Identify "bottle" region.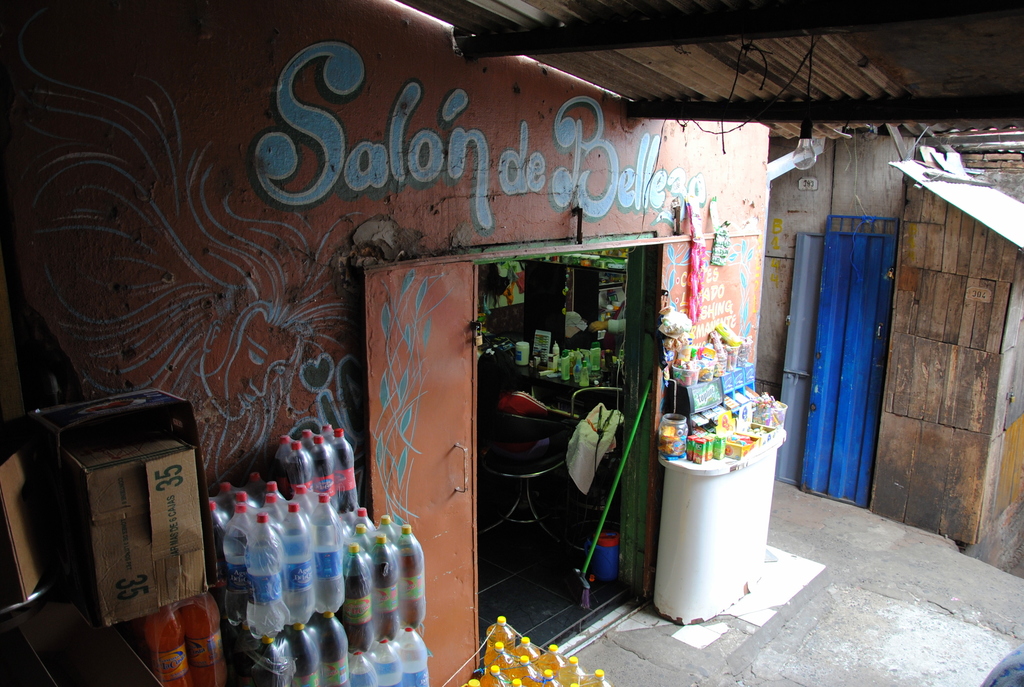
Region: 180:591:233:686.
